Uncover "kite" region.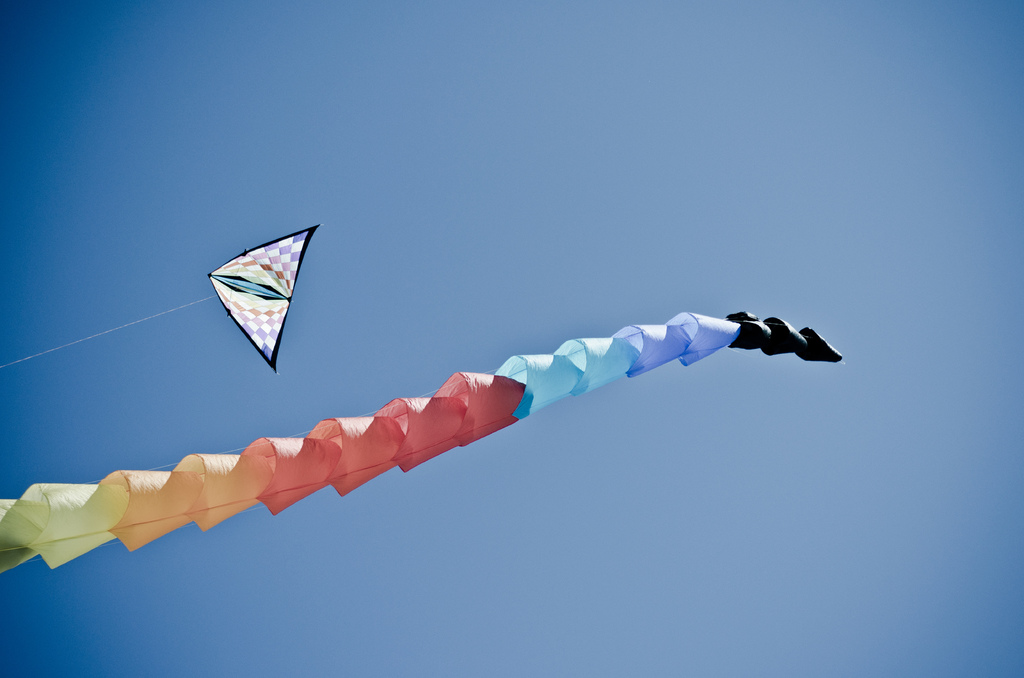
Uncovered: [x1=33, y1=268, x2=871, y2=578].
